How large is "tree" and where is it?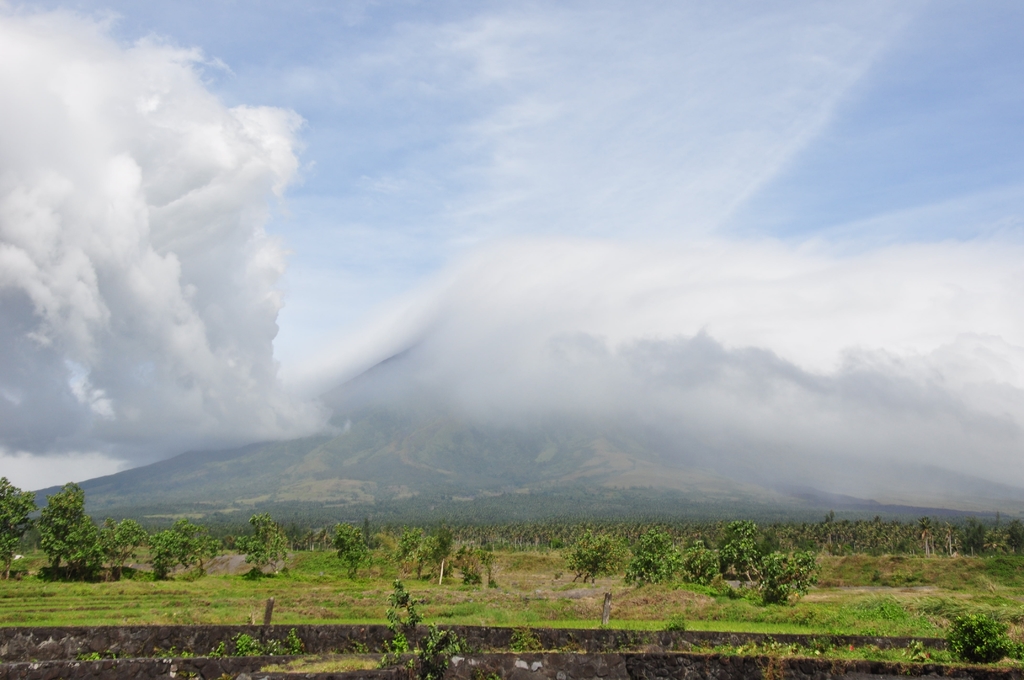
Bounding box: {"left": 684, "top": 539, "right": 717, "bottom": 583}.
